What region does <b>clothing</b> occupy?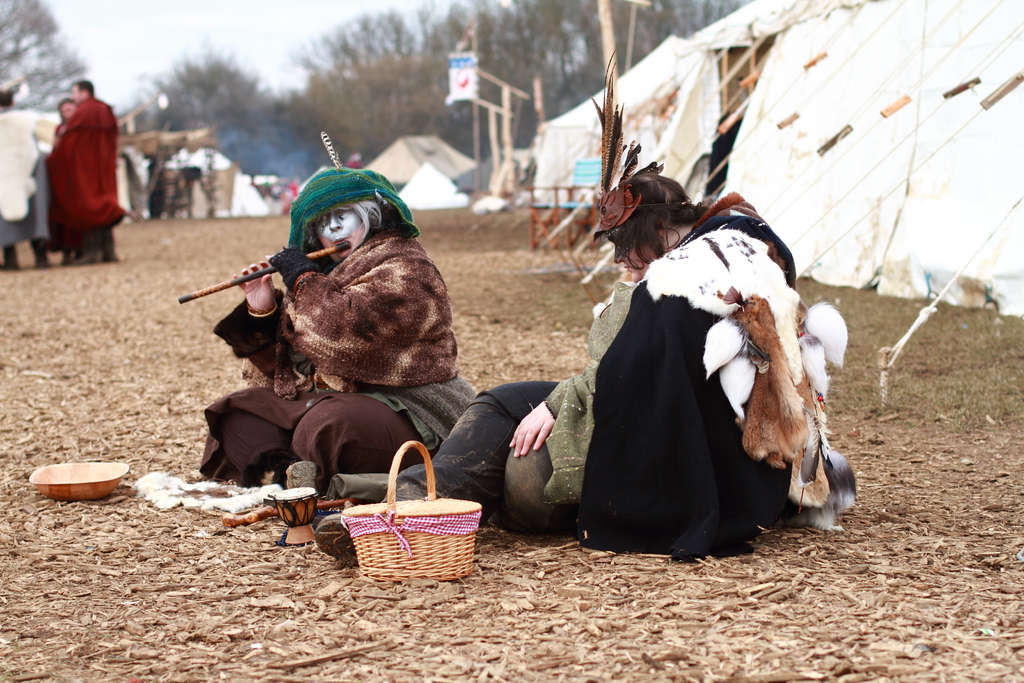
{"left": 0, "top": 108, "right": 48, "bottom": 253}.
